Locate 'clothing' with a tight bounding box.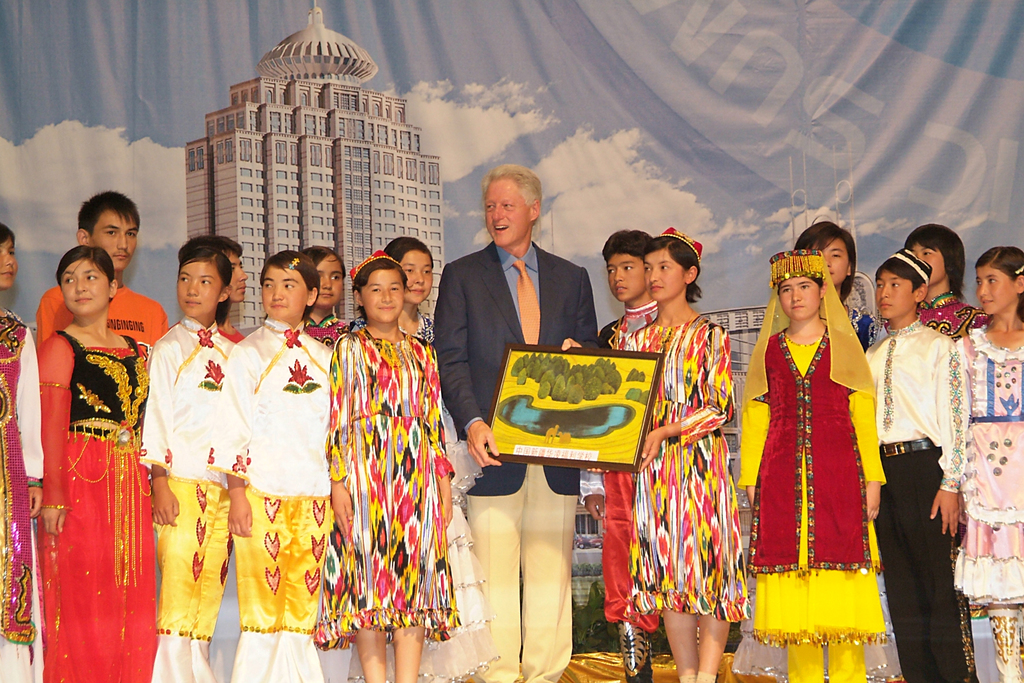
38,281,171,361.
